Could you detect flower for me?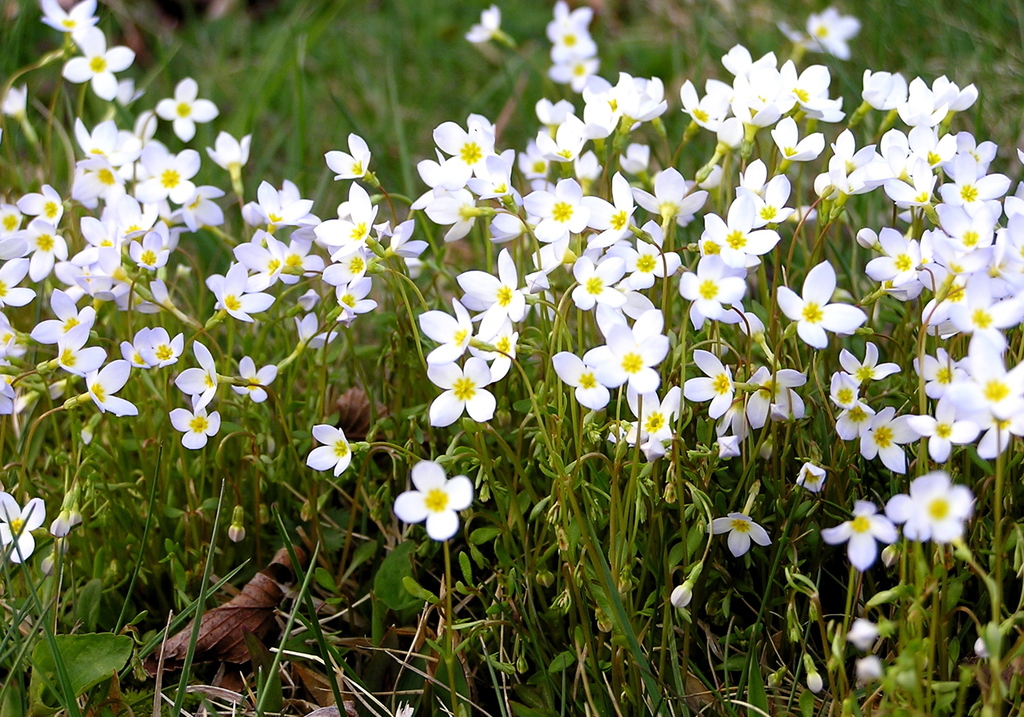
Detection result: (x1=0, y1=491, x2=47, y2=566).
